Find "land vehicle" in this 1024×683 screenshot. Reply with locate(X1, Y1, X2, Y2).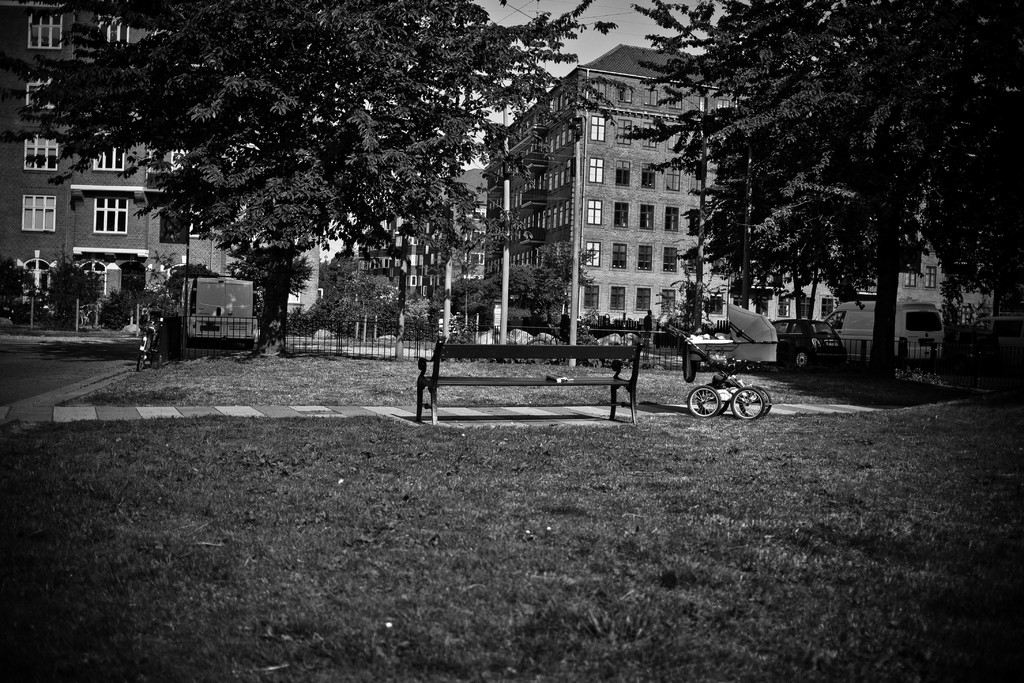
locate(822, 299, 943, 366).
